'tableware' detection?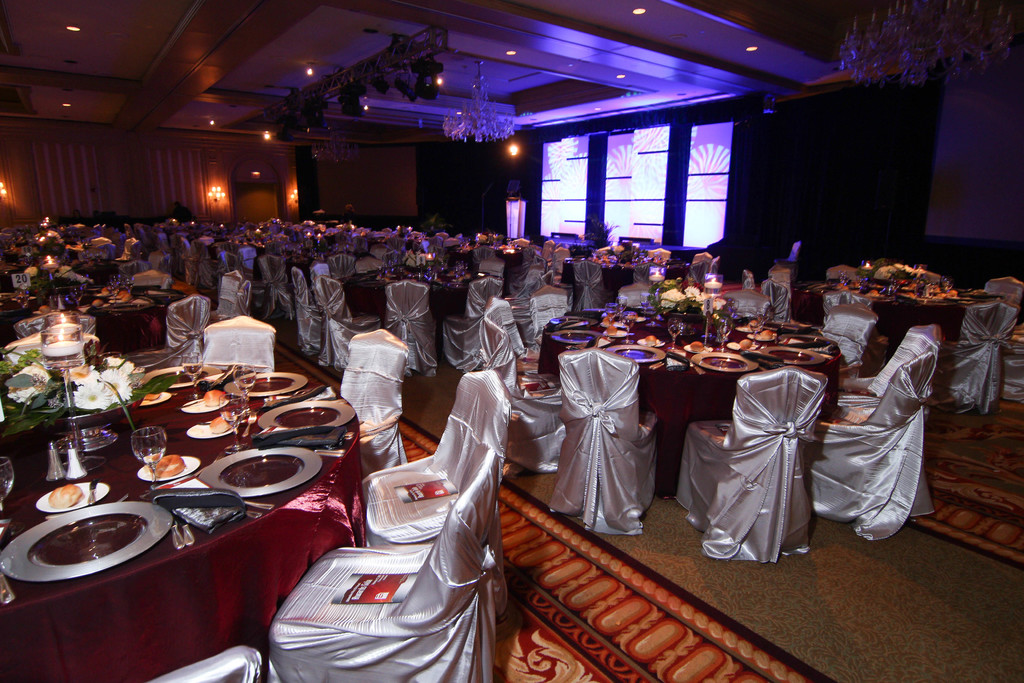
[252,396,340,430]
